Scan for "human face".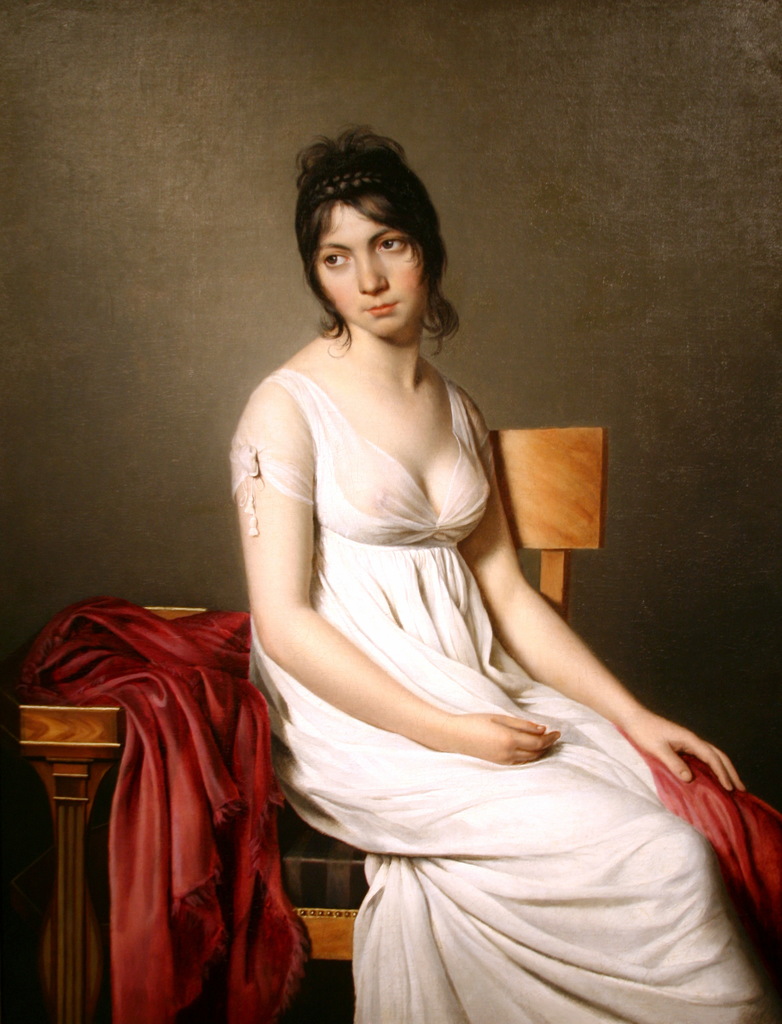
Scan result: x1=313, y1=202, x2=424, y2=337.
